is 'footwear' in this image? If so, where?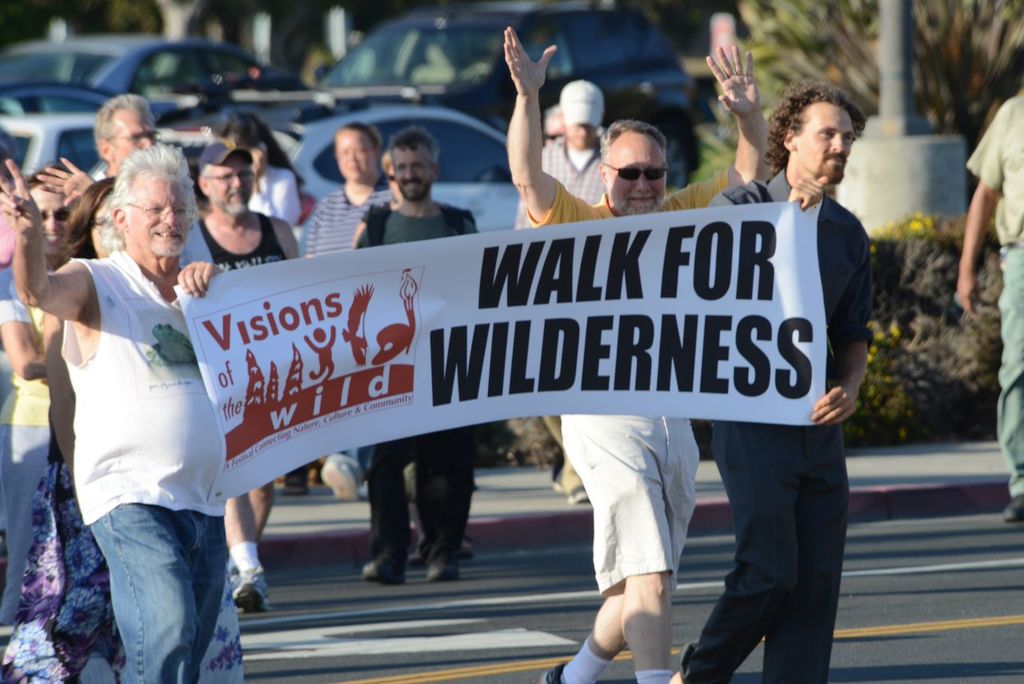
Yes, at detection(230, 558, 270, 617).
